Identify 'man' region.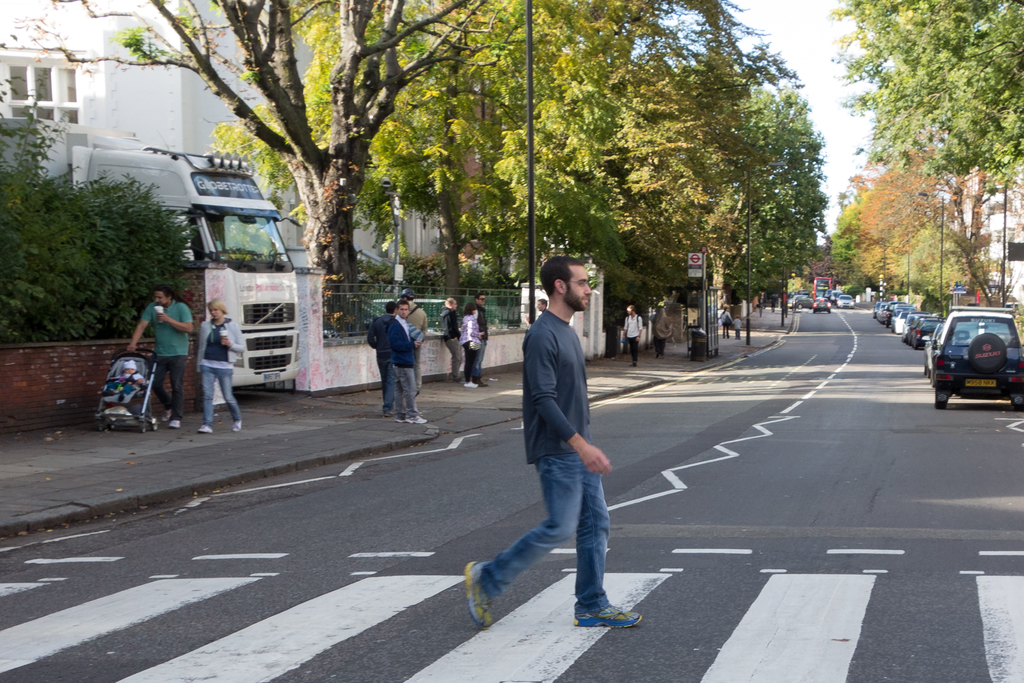
Region: 536 299 548 311.
